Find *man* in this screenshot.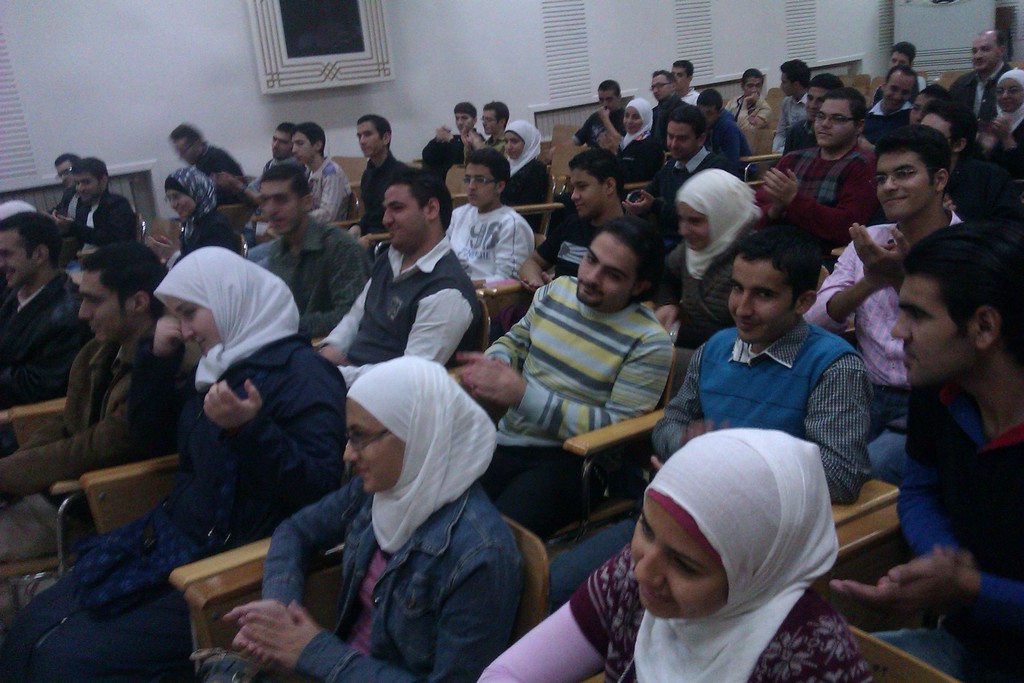
The bounding box for *man* is pyautogui.locateOnScreen(946, 29, 1013, 131).
